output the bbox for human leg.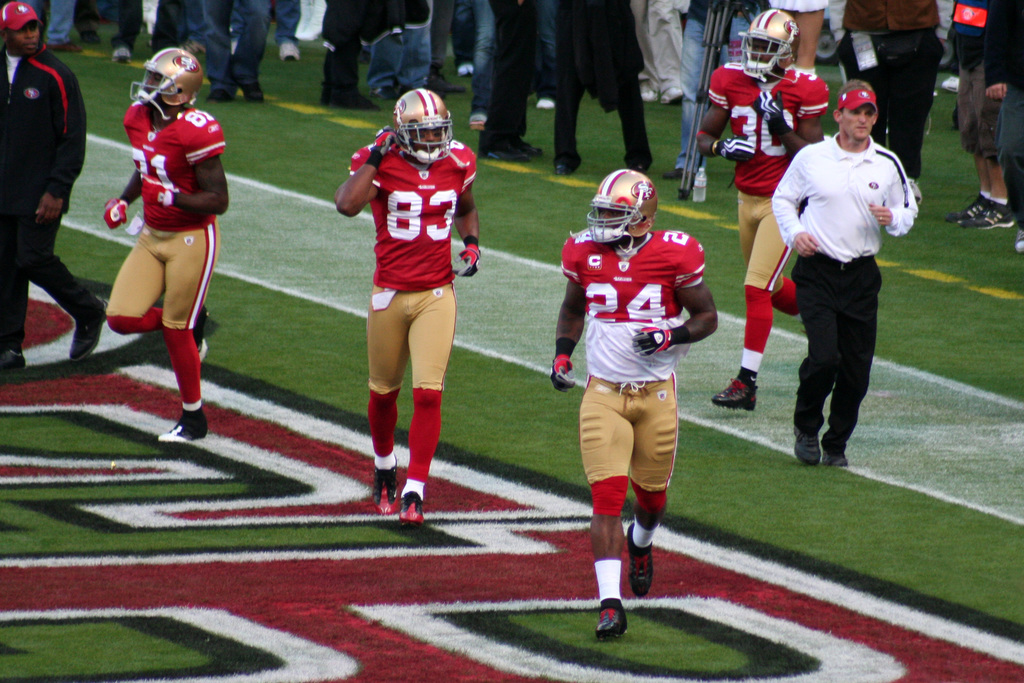
l=104, t=229, r=211, b=366.
